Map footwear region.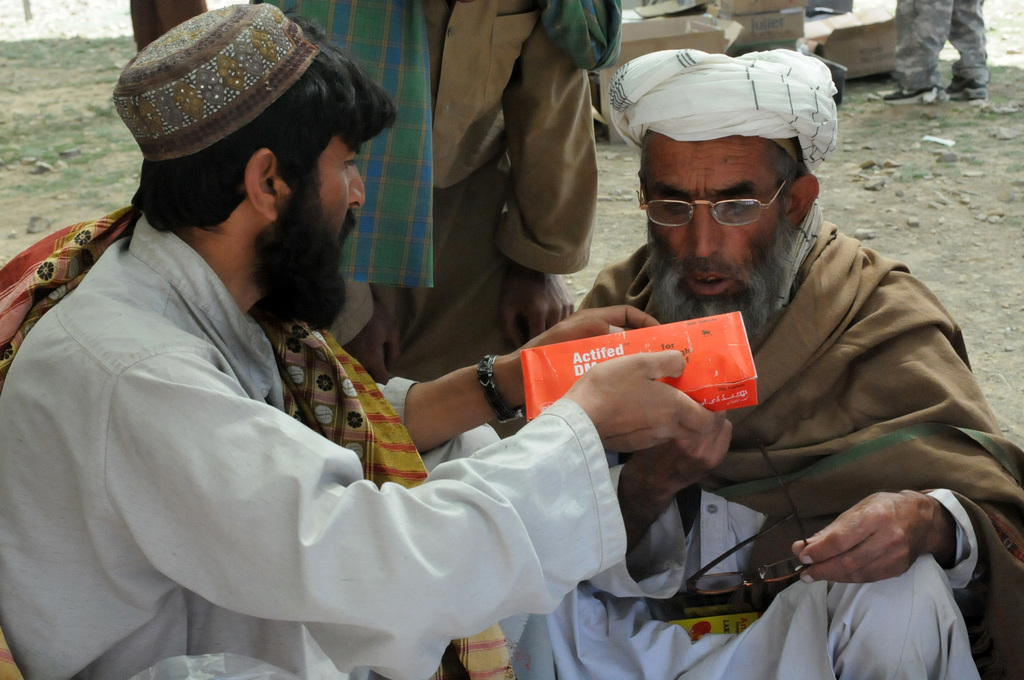
Mapped to (x1=884, y1=86, x2=941, y2=107).
